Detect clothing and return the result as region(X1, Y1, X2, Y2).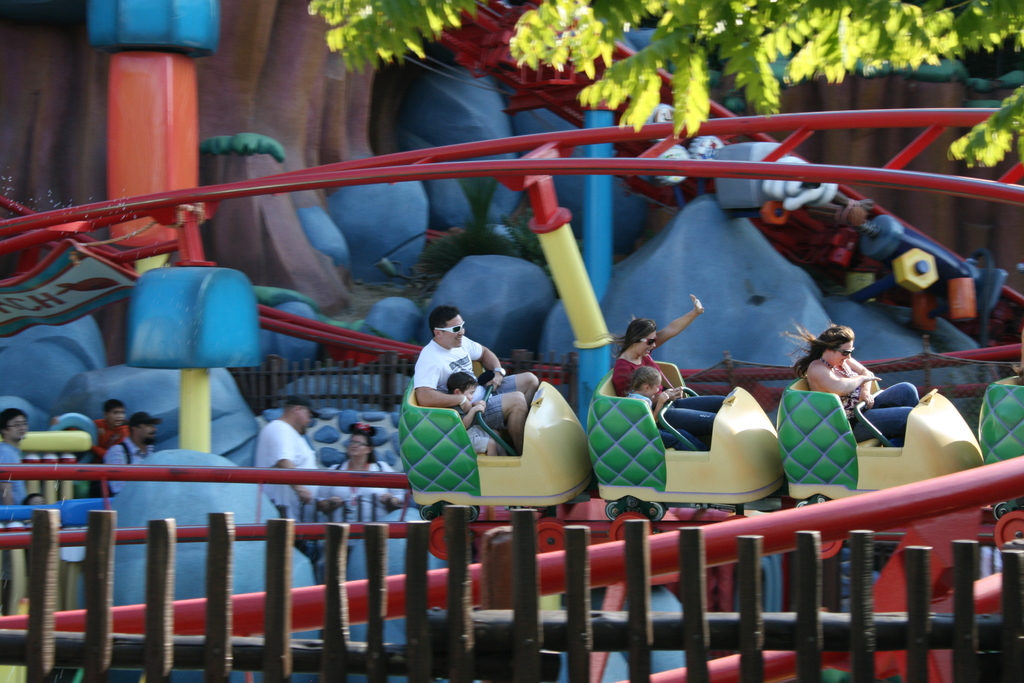
region(625, 347, 717, 423).
